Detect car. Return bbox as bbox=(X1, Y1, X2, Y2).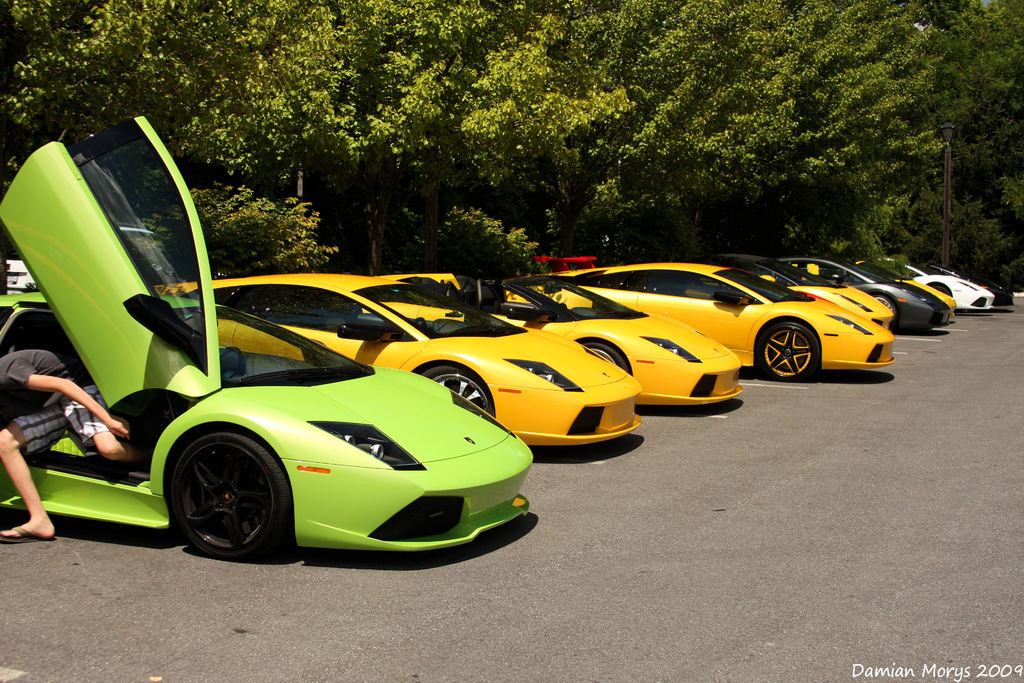
bbox=(155, 268, 641, 451).
